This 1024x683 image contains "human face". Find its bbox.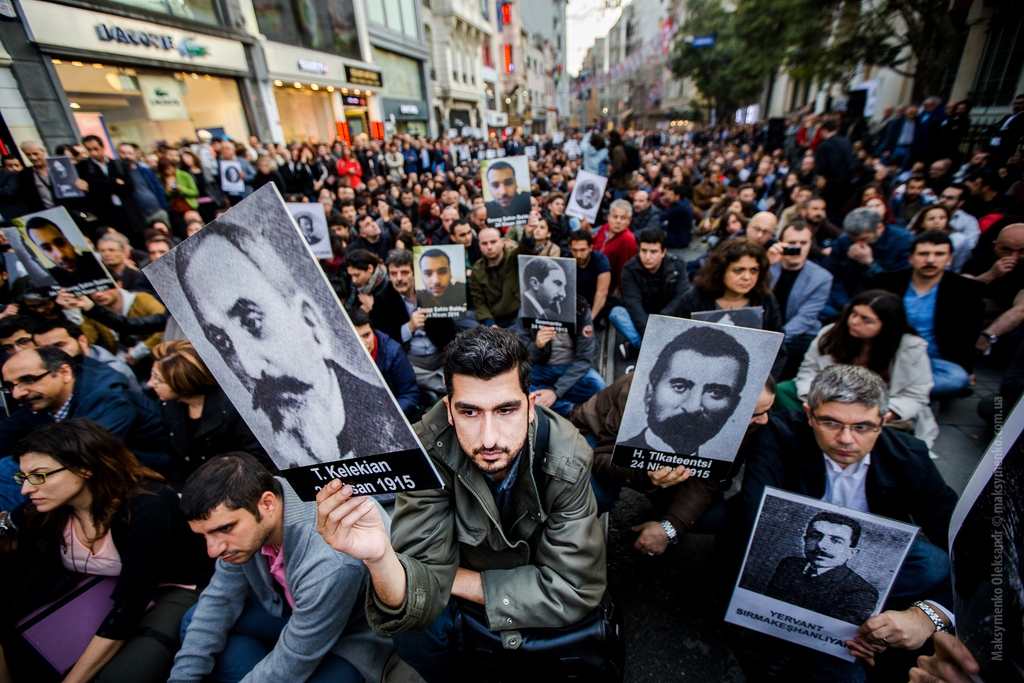
(x1=608, y1=204, x2=632, y2=232).
